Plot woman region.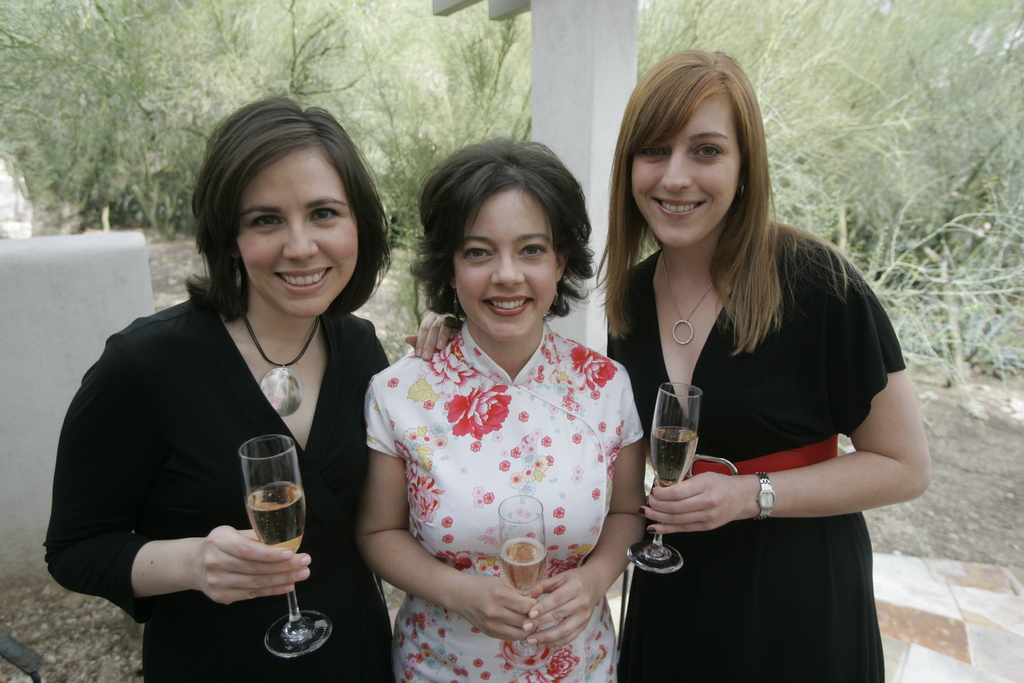
Plotted at bbox=[45, 99, 461, 682].
